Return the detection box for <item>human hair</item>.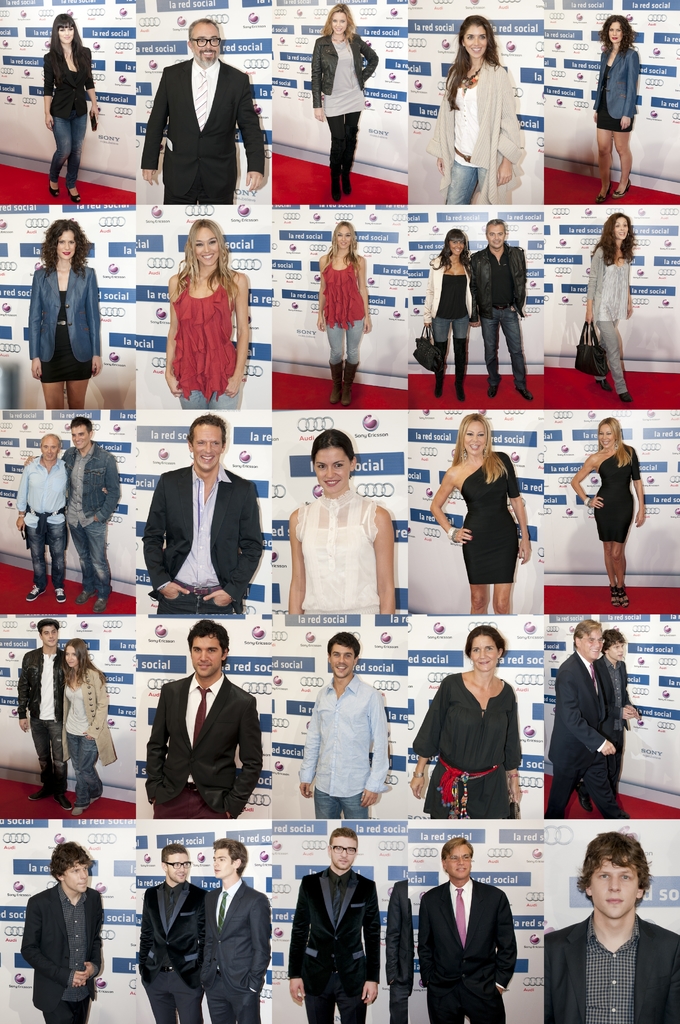
[x1=168, y1=219, x2=238, y2=313].
